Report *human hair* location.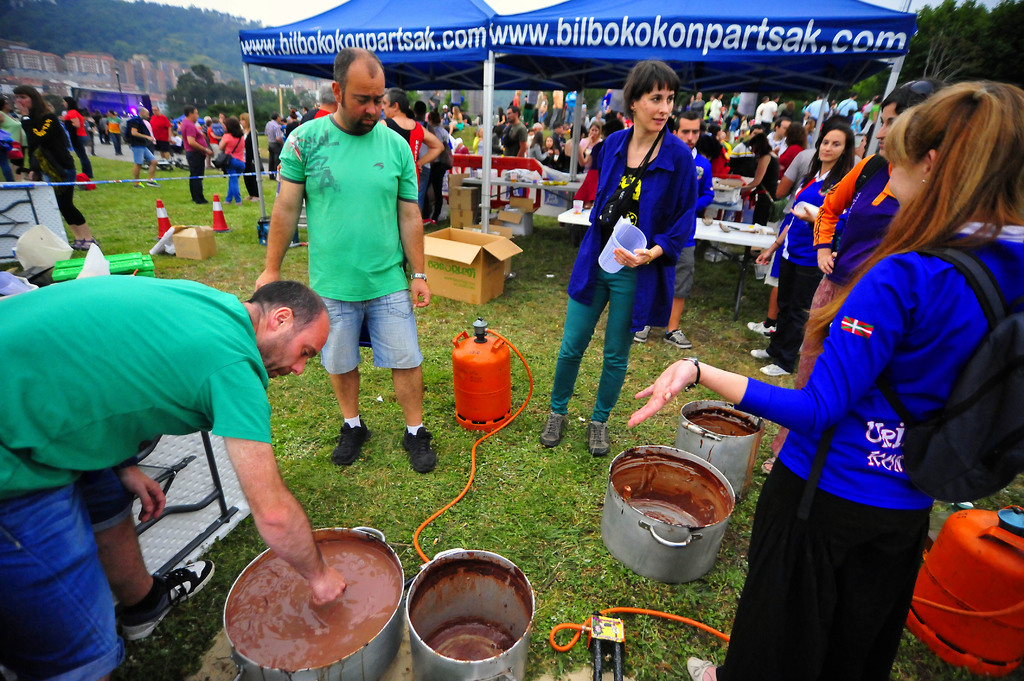
Report: {"x1": 772, "y1": 118, "x2": 791, "y2": 127}.
